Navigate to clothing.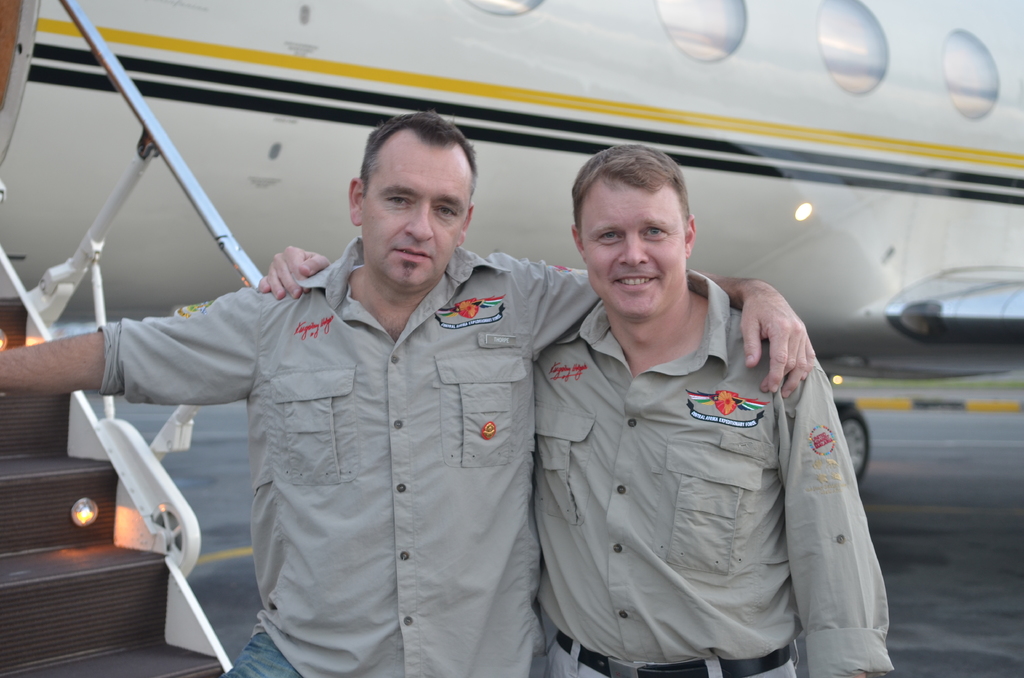
Navigation target: <region>104, 239, 598, 677</region>.
